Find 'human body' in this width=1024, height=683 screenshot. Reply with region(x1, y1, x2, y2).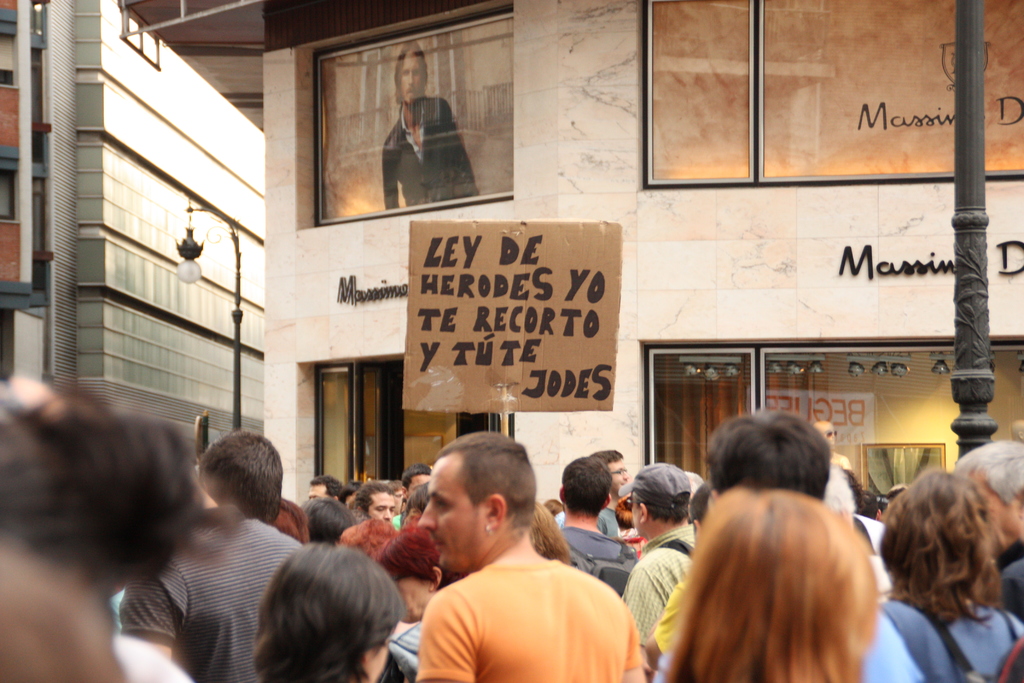
region(965, 439, 1023, 611).
